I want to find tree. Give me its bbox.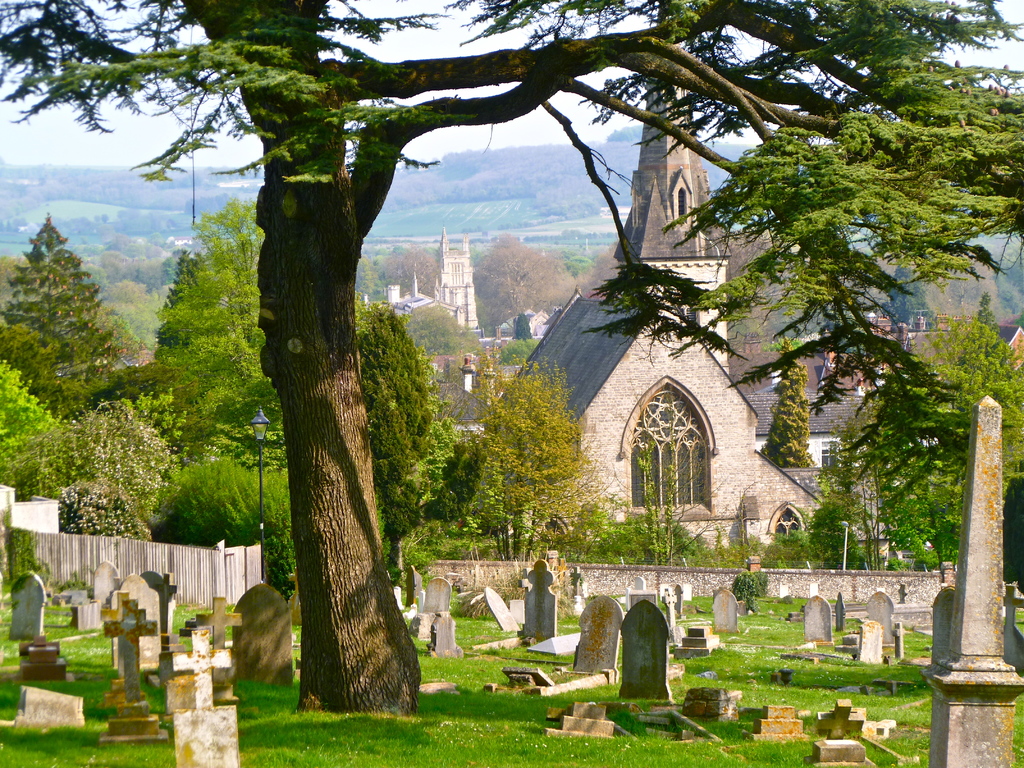
[left=0, top=147, right=156, bottom=304].
